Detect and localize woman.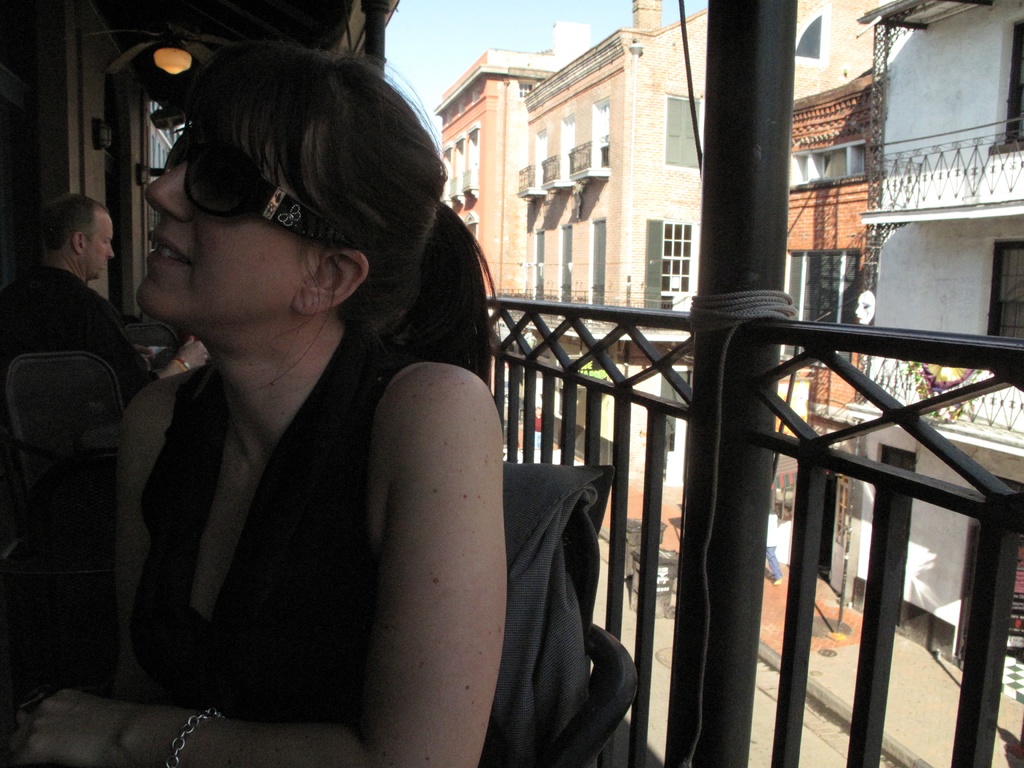
Localized at Rect(83, 33, 534, 767).
